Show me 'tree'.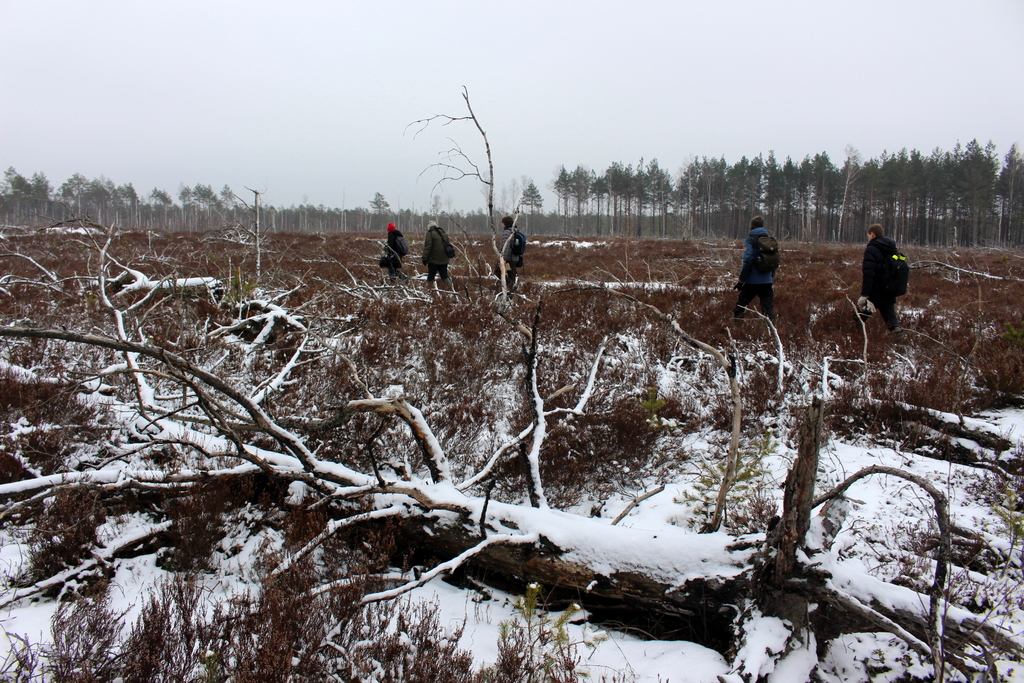
'tree' is here: 963/136/985/236.
